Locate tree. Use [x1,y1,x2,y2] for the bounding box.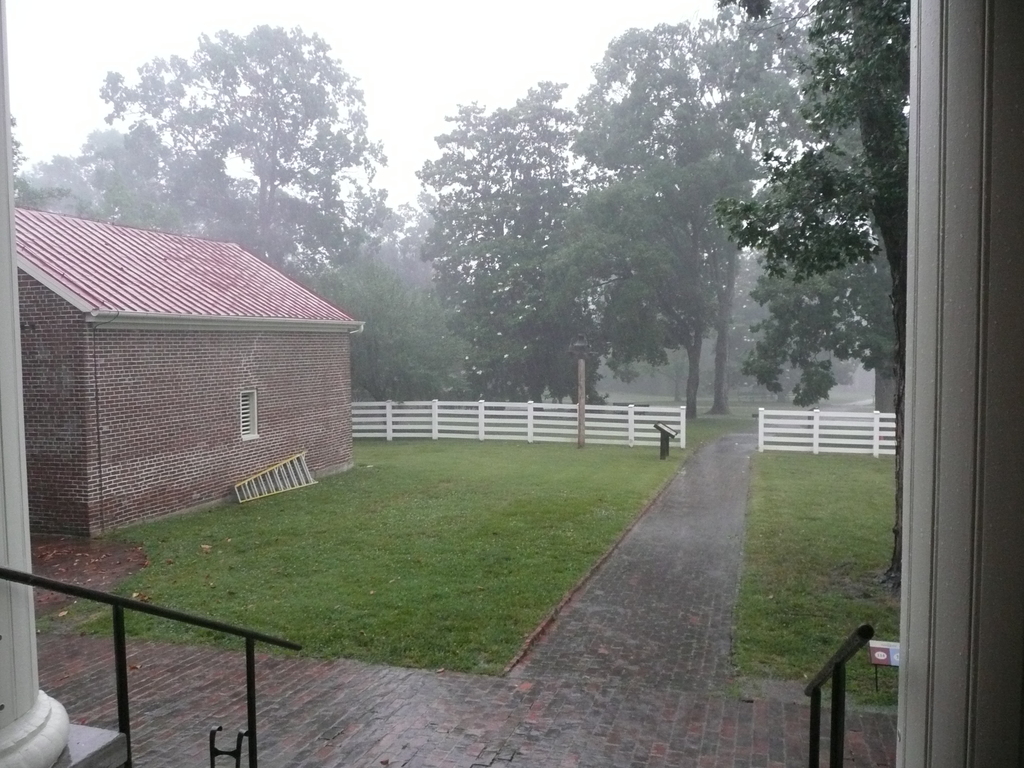
[57,33,415,269].
